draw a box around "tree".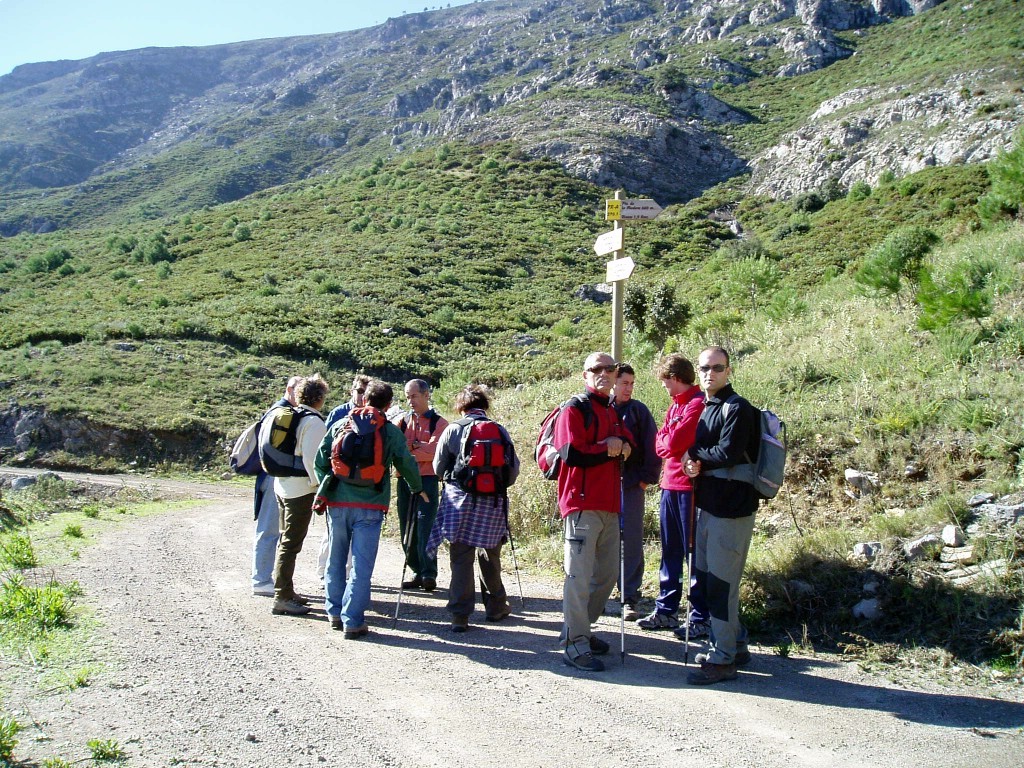
x1=350 y1=169 x2=375 y2=182.
